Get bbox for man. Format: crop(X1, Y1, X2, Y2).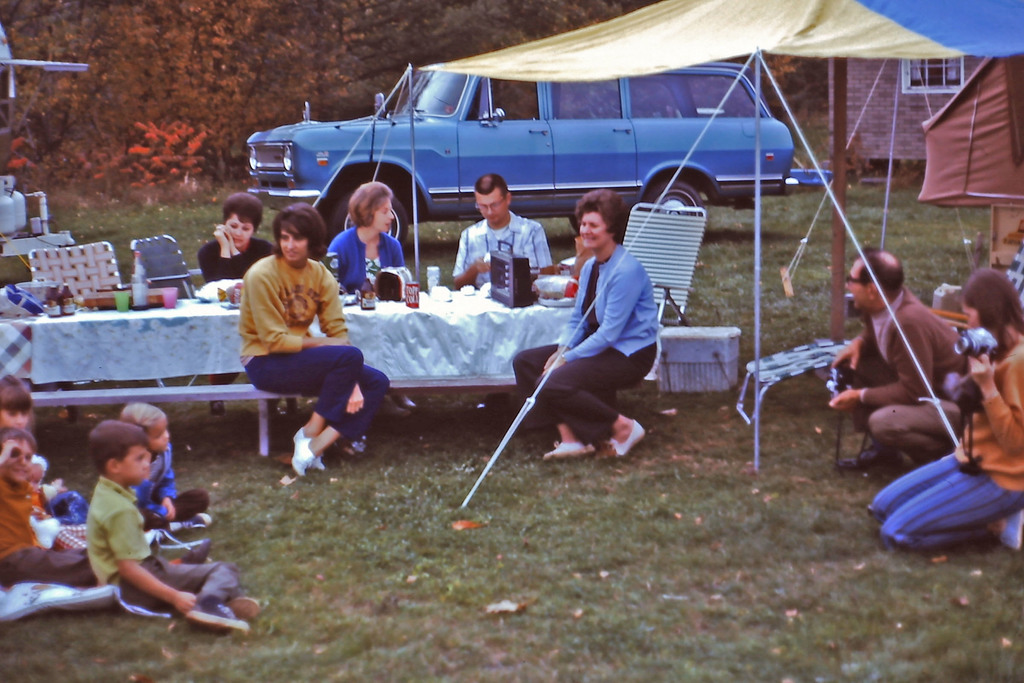
crop(451, 170, 560, 407).
